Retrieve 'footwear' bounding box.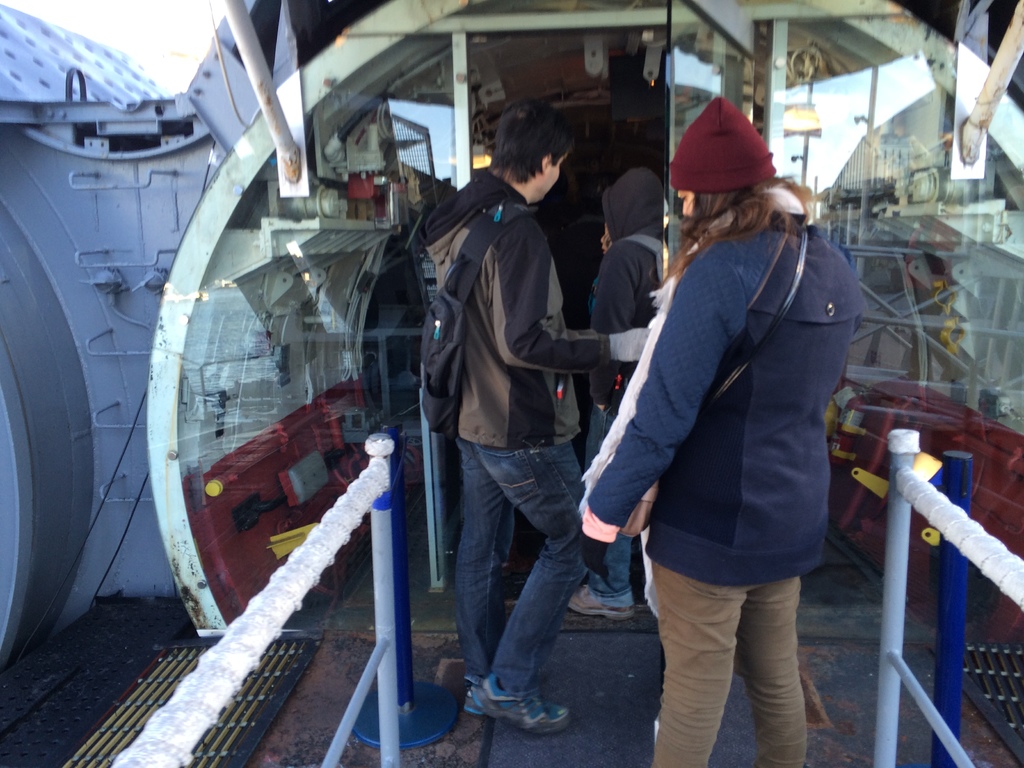
Bounding box: [463, 679, 566, 735].
